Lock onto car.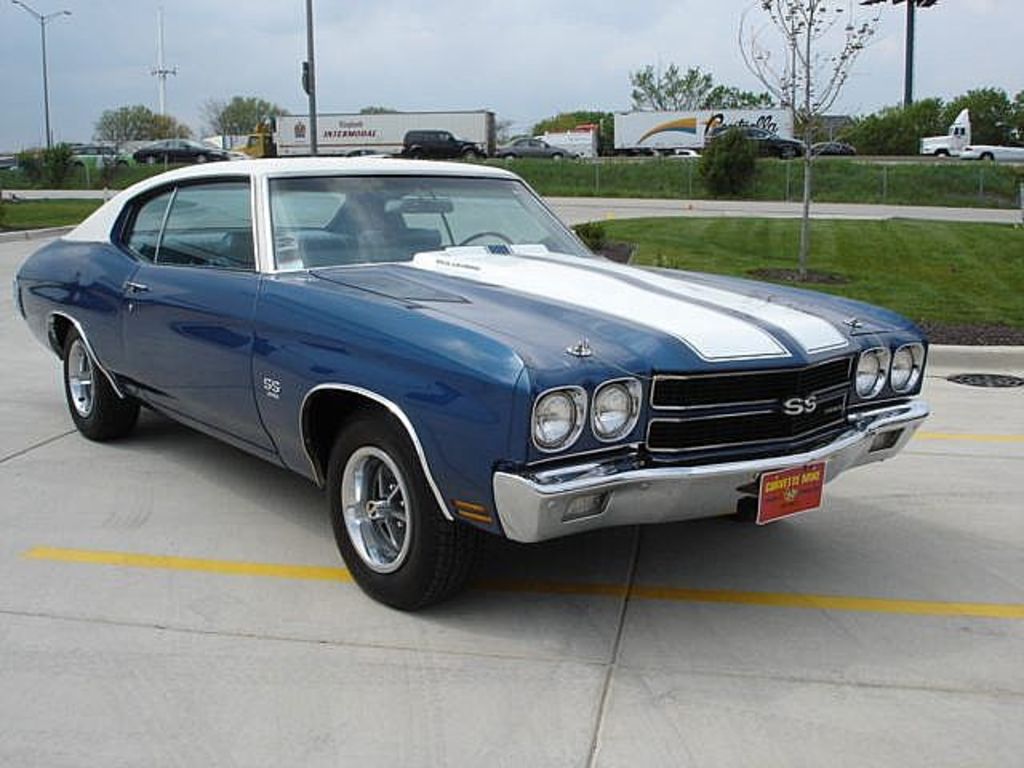
Locked: (left=498, top=138, right=570, bottom=155).
